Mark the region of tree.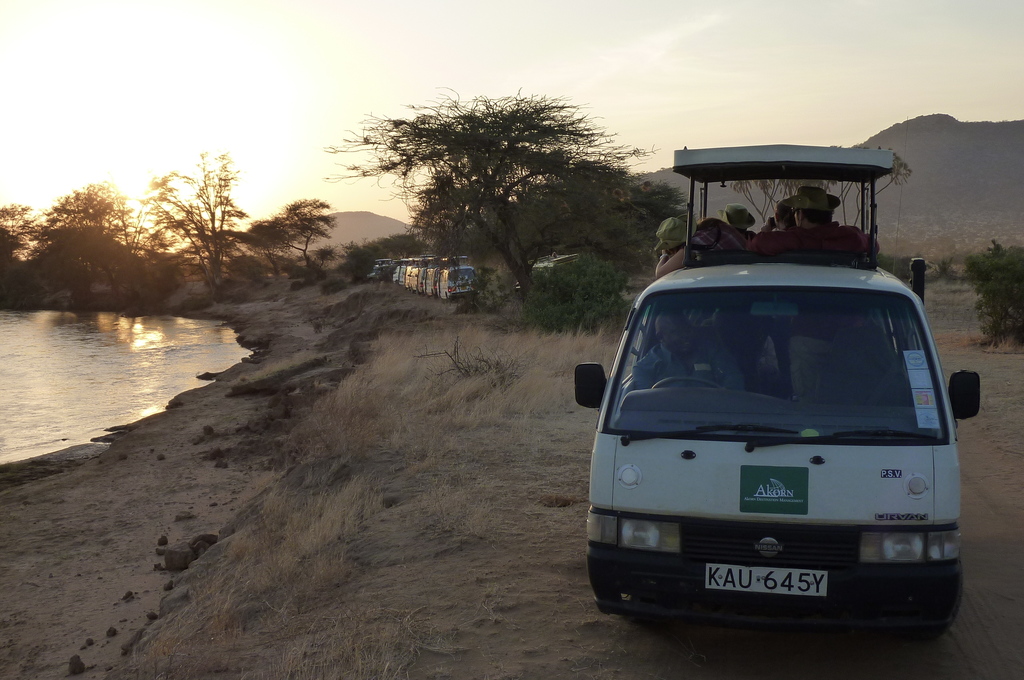
Region: pyautogui.locateOnScreen(146, 149, 250, 299).
